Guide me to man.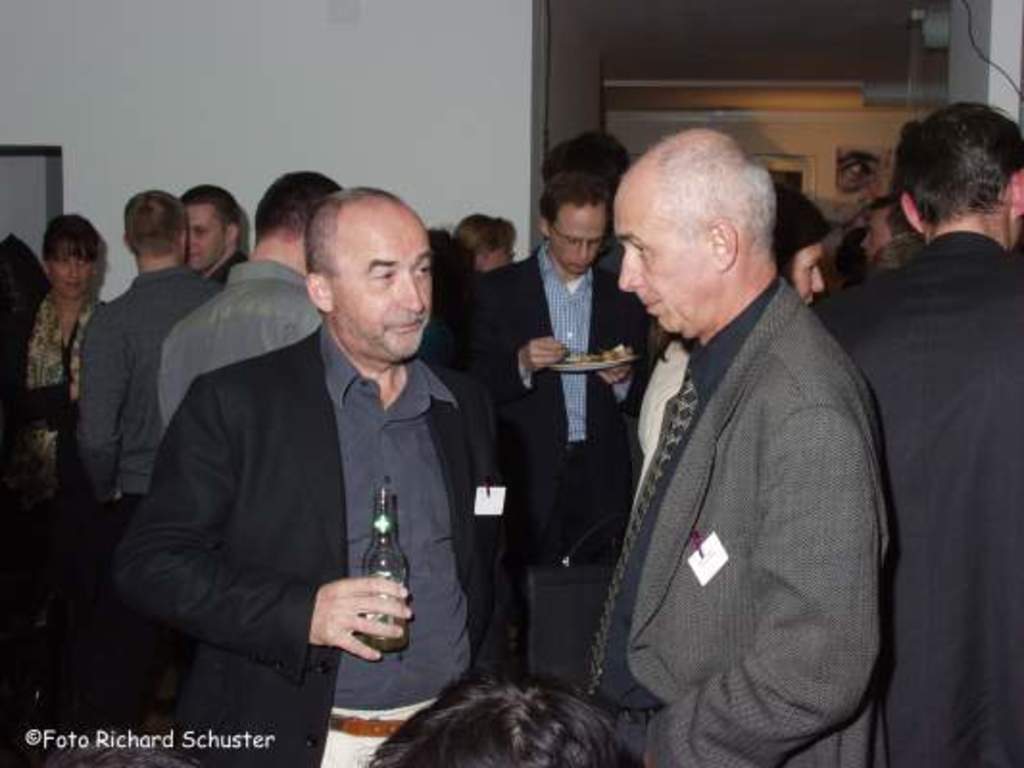
Guidance: [113,180,505,766].
